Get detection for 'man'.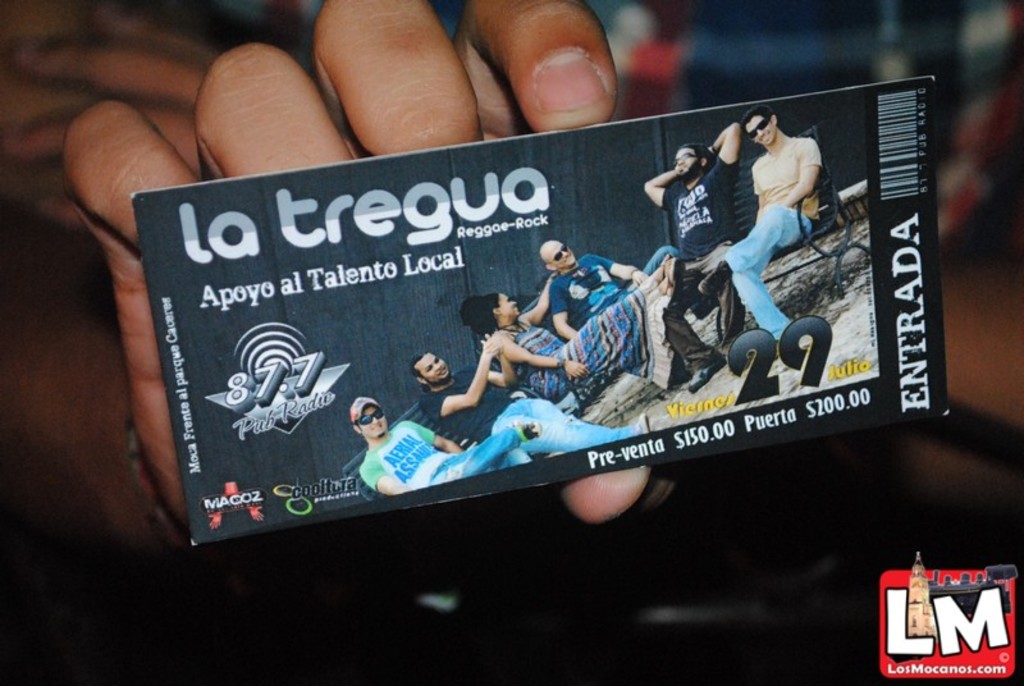
Detection: l=639, t=118, r=737, b=395.
